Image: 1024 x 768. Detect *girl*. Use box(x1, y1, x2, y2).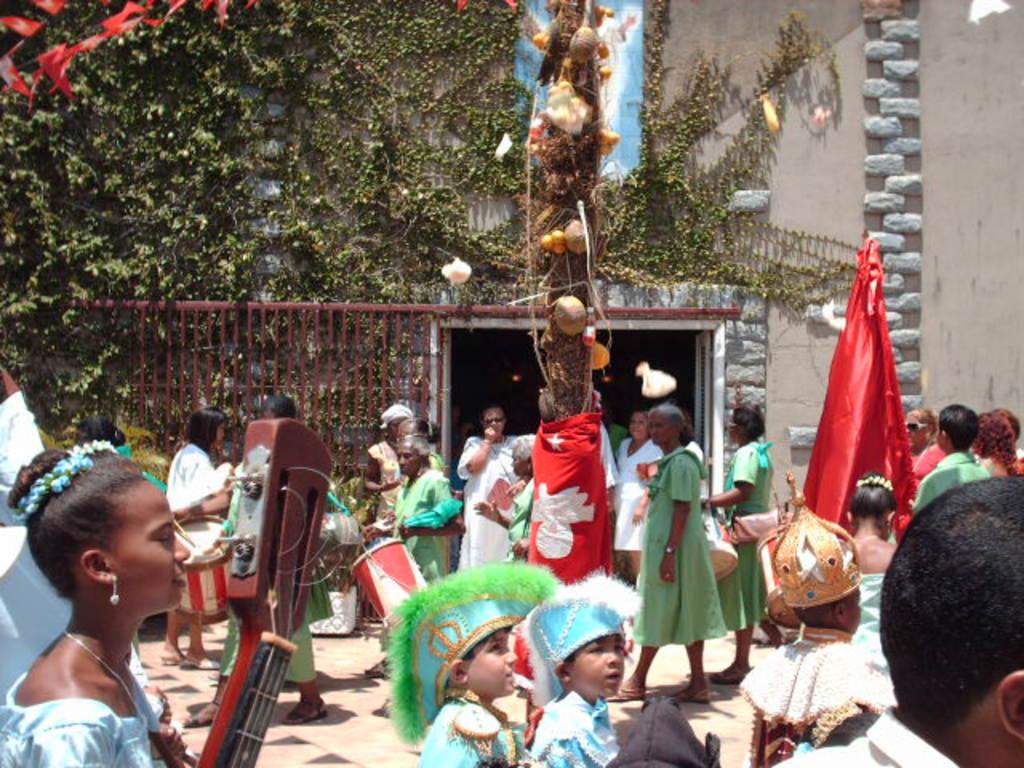
box(960, 403, 1022, 485).
